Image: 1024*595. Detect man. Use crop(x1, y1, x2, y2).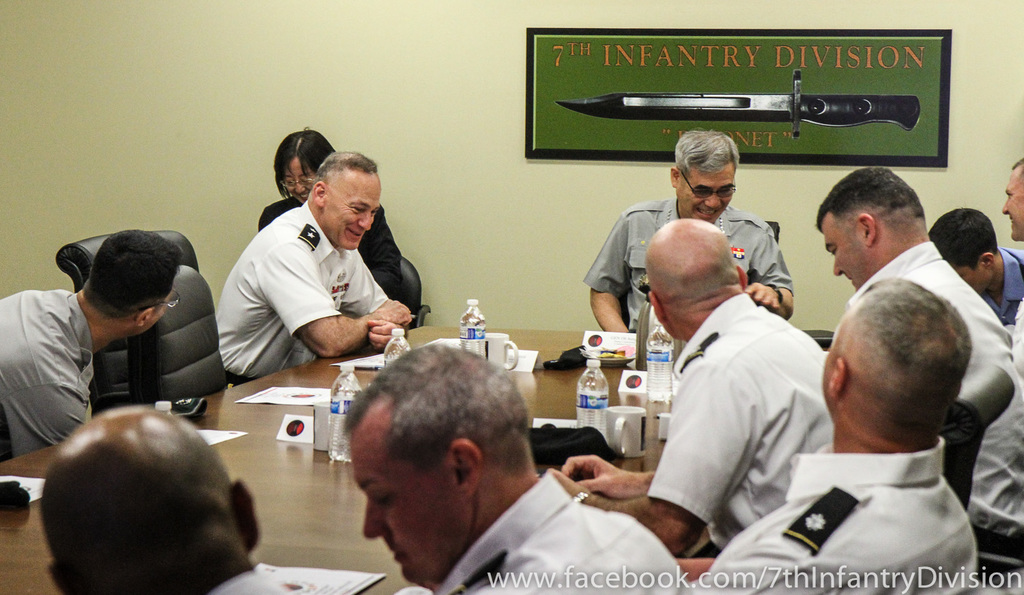
crop(1007, 154, 1023, 248).
